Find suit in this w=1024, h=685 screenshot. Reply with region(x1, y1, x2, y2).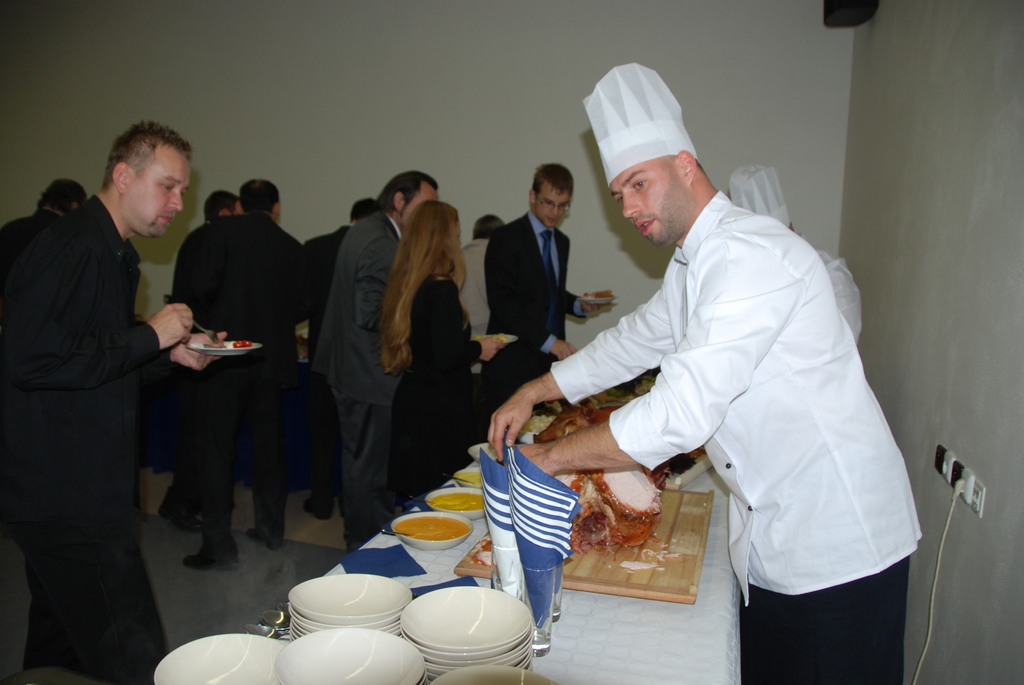
region(17, 141, 207, 626).
